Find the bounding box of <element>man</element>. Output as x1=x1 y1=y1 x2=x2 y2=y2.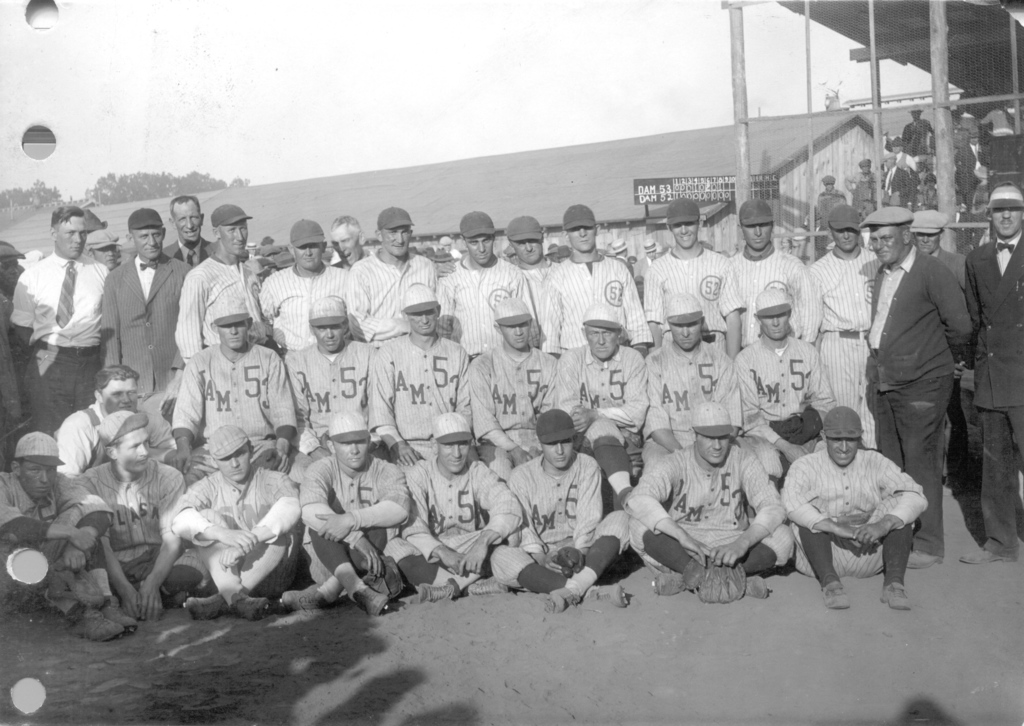
x1=732 y1=195 x2=826 y2=334.
